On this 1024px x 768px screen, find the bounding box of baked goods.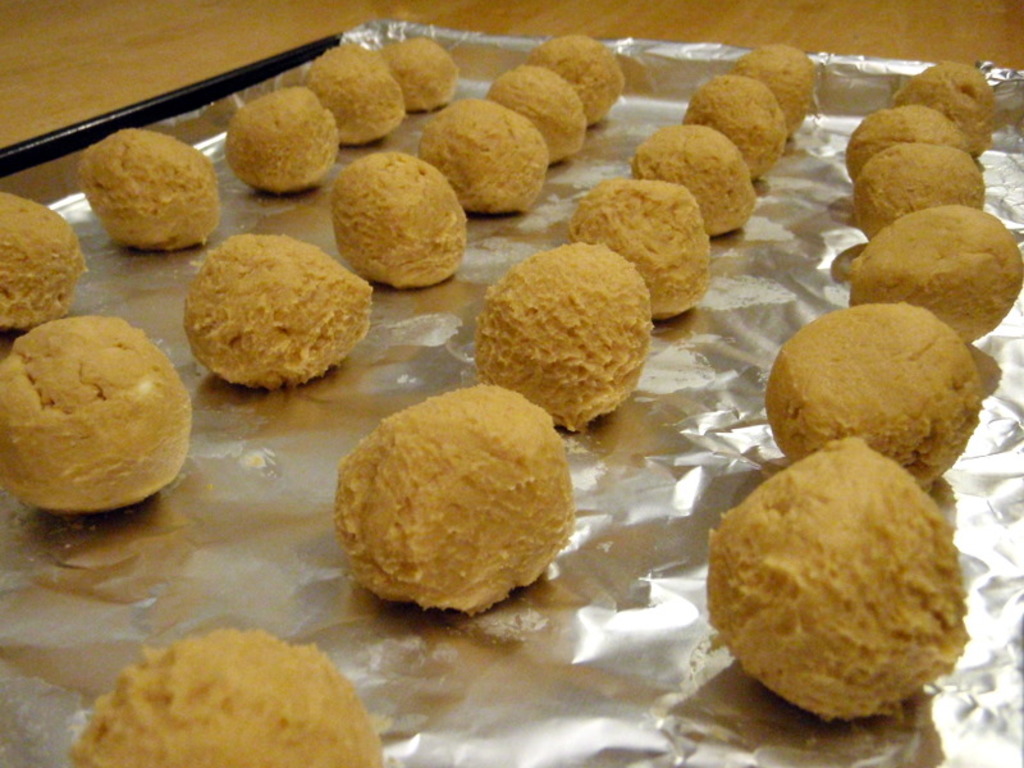
Bounding box: bbox(854, 145, 988, 237).
